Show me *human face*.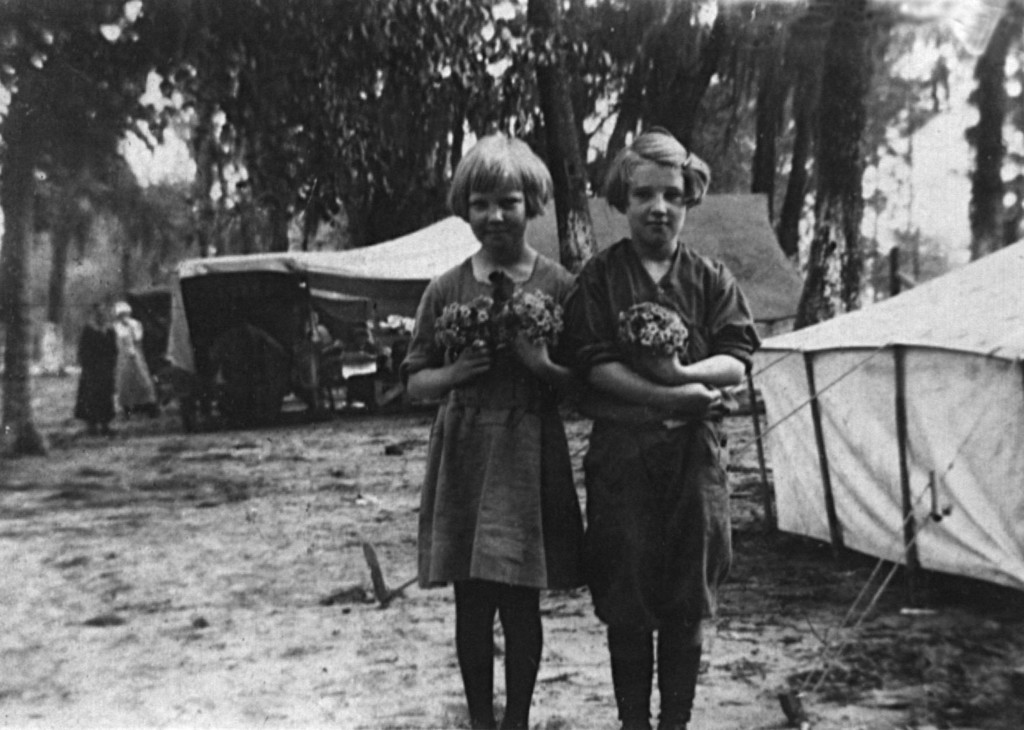
*human face* is here: [623, 170, 690, 238].
